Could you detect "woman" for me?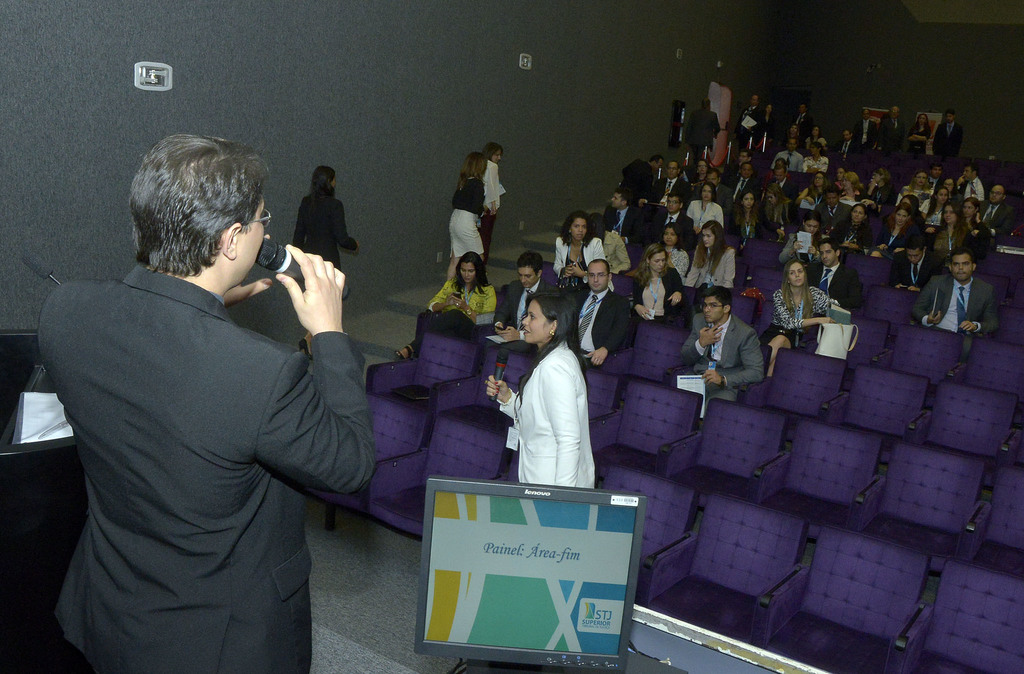
Detection result: pyautogui.locateOnScreen(805, 129, 826, 148).
